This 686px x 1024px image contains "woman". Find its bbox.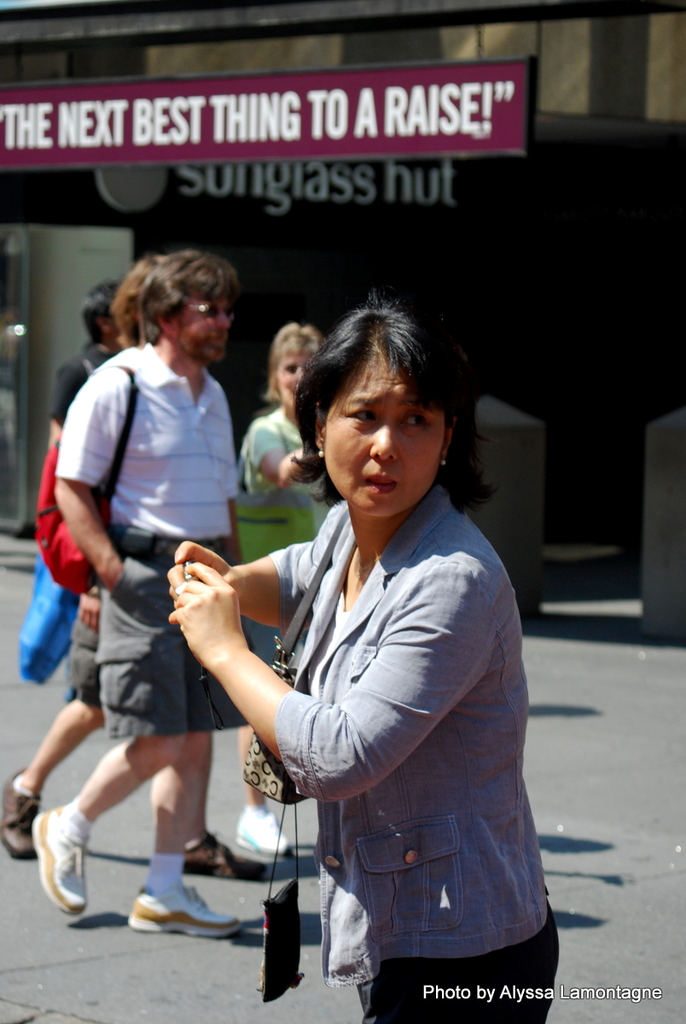
l=233, t=323, r=334, b=853.
